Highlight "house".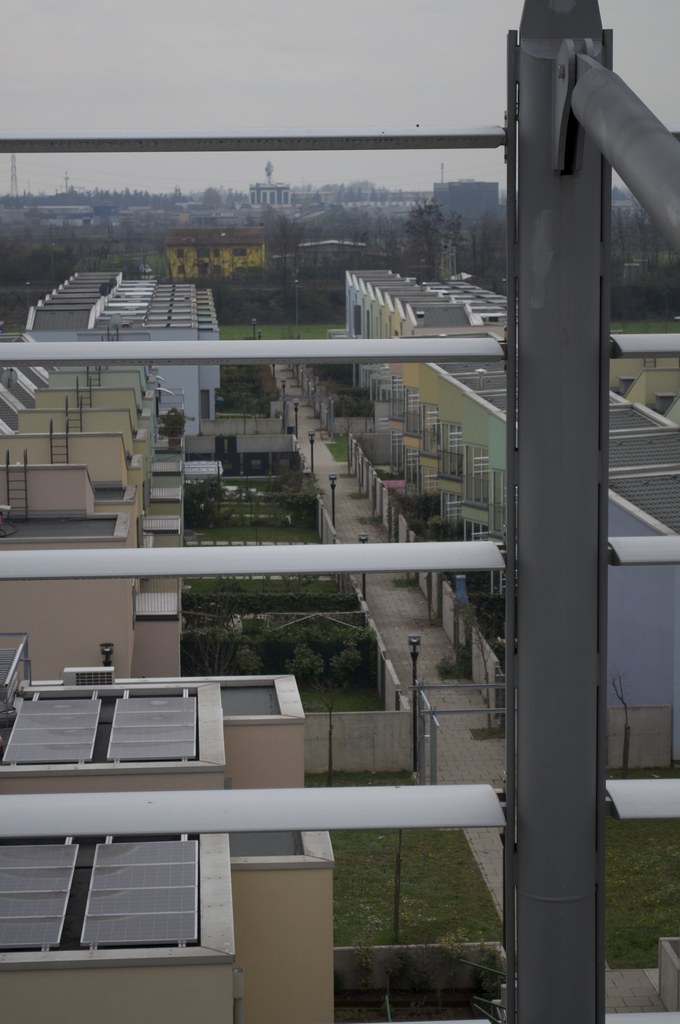
Highlighted region: left=243, top=180, right=293, bottom=207.
